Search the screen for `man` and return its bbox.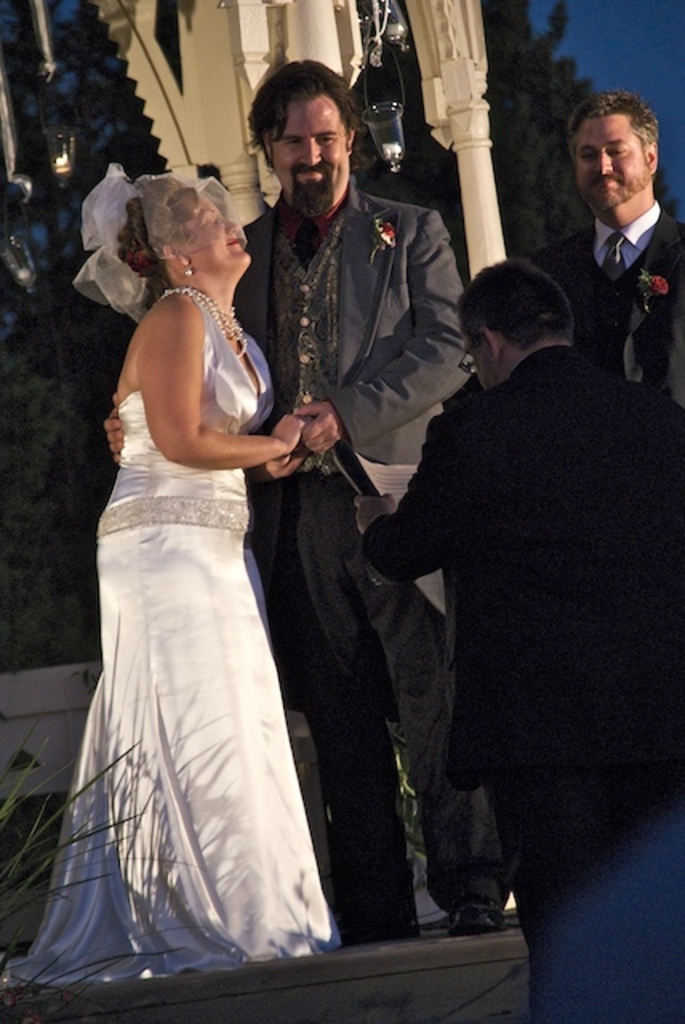
Found: box=[344, 190, 651, 973].
